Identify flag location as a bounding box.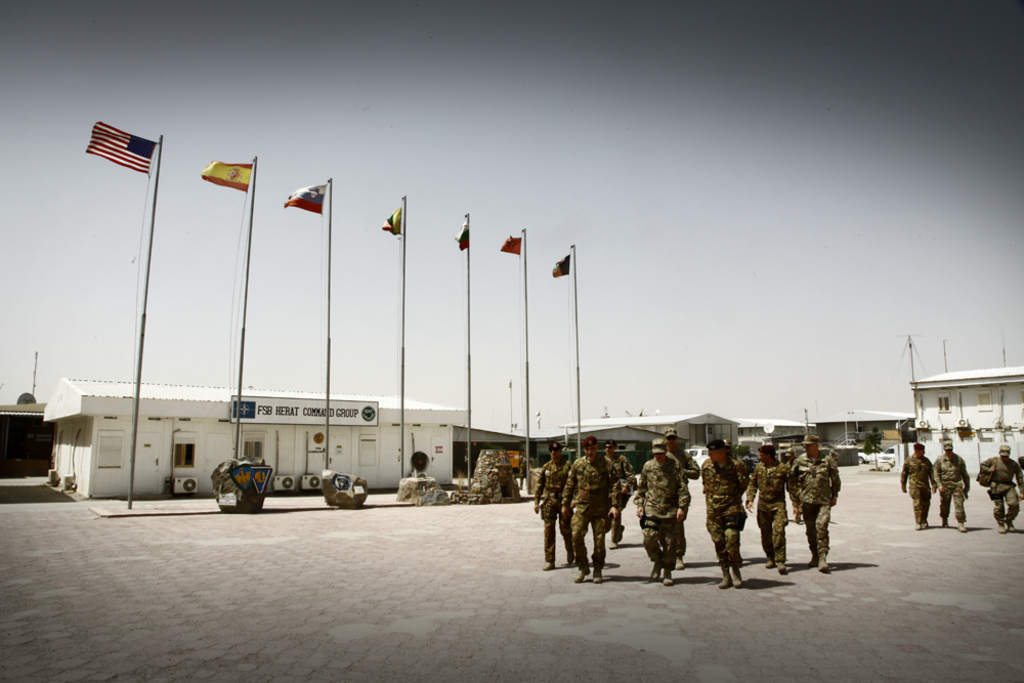
locate(551, 249, 579, 279).
